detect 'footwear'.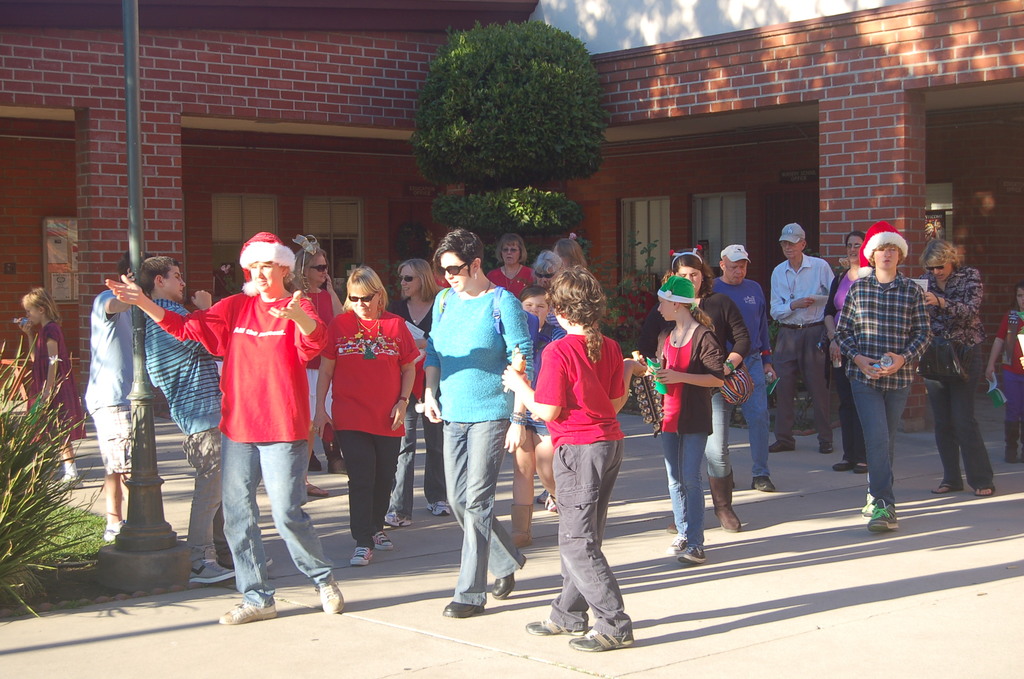
Detected at box(854, 455, 874, 473).
